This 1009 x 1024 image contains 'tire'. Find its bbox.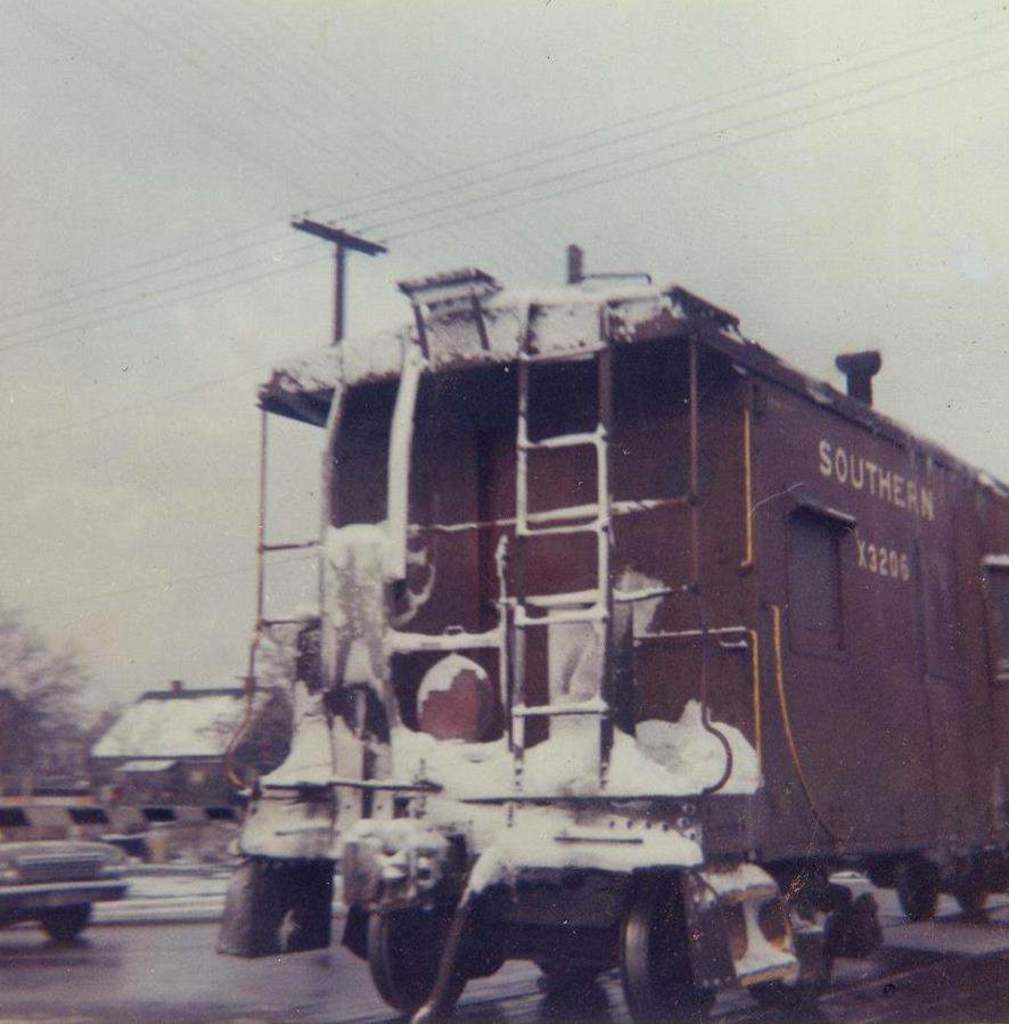
[950,847,1000,918].
